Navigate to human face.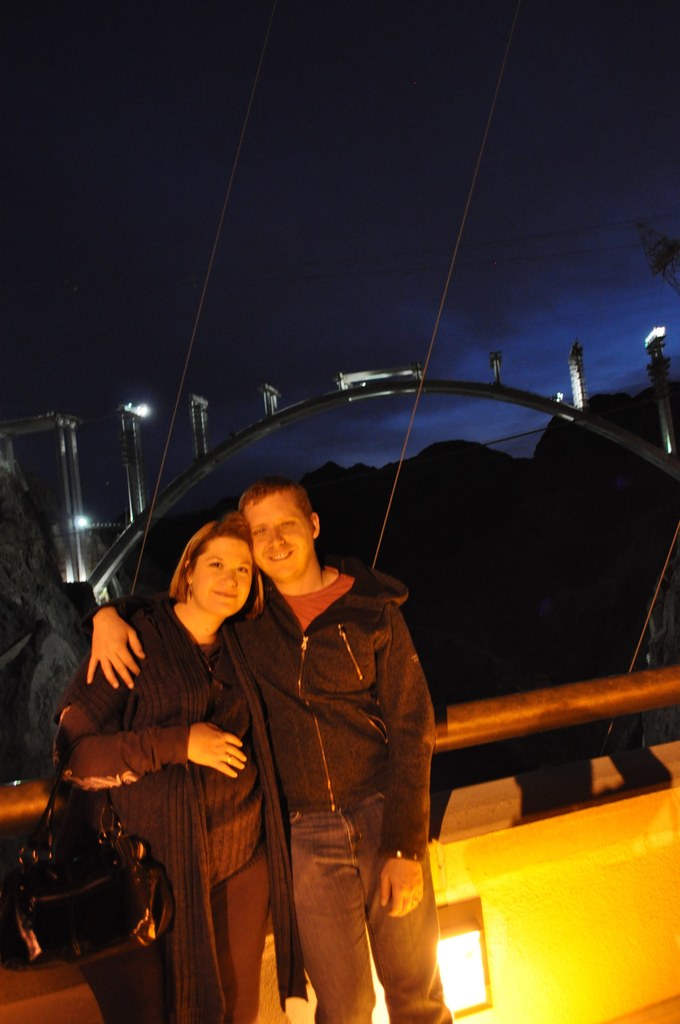
Navigation target: bbox(196, 541, 252, 621).
